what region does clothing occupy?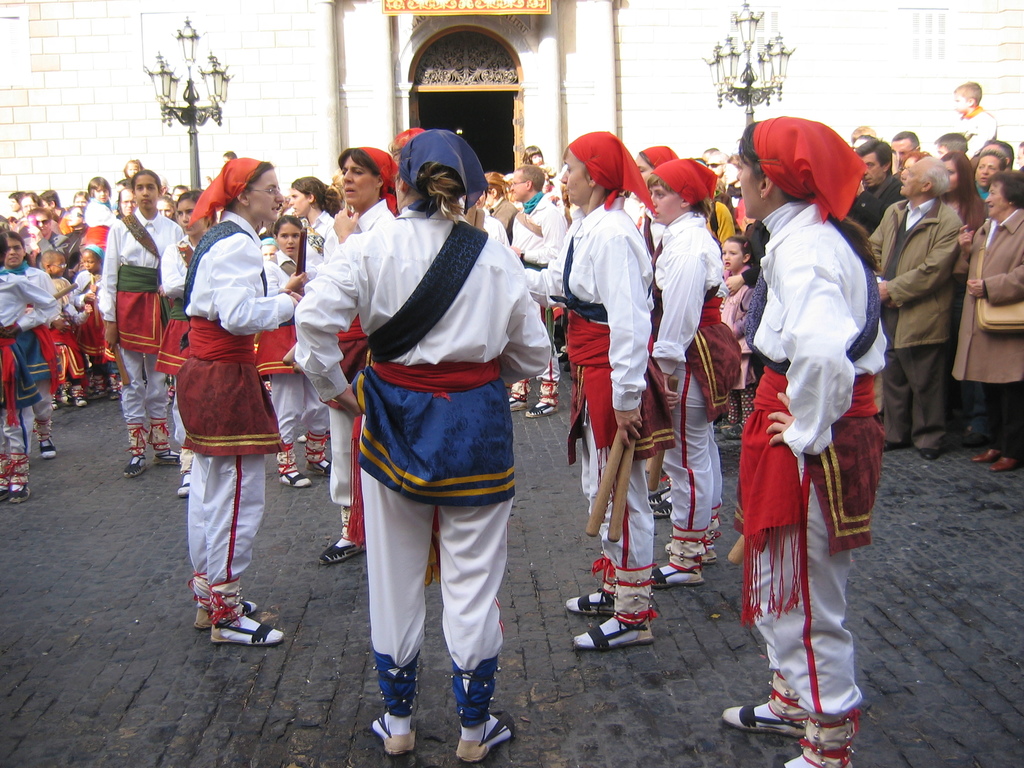
Rect(175, 207, 297, 583).
